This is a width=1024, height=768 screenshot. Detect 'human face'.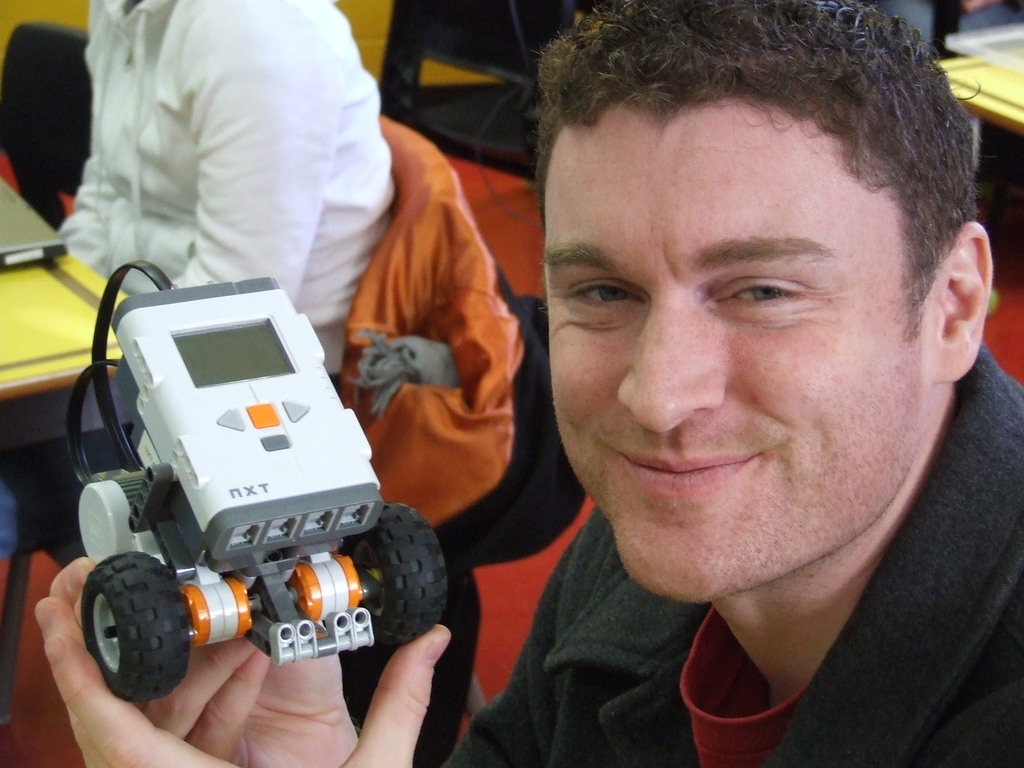
<box>548,100,925,607</box>.
